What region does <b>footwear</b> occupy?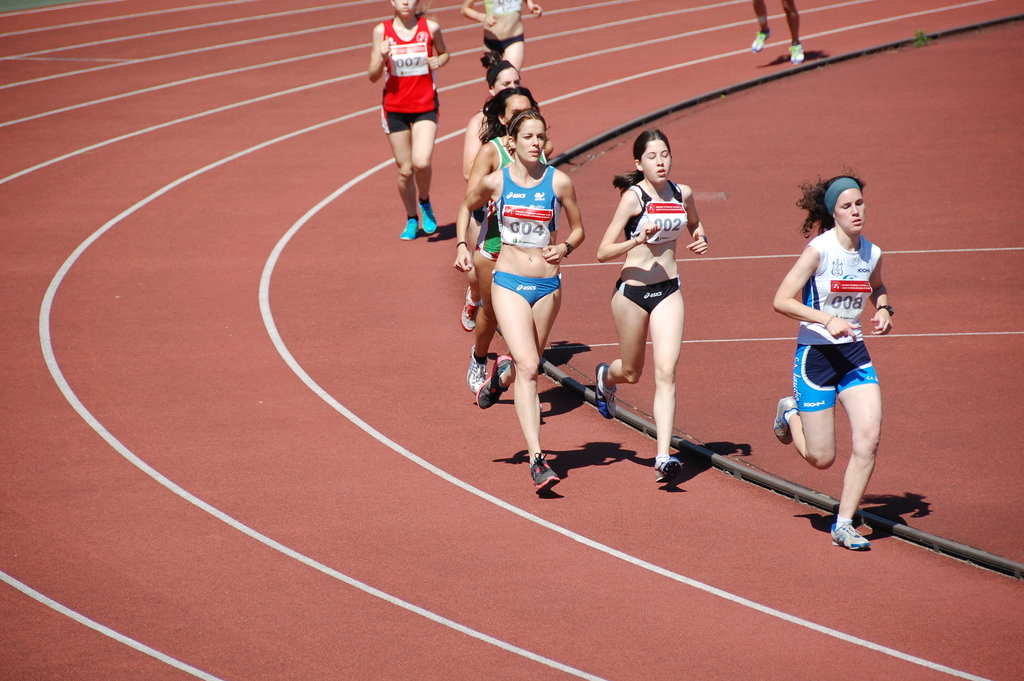
(left=751, top=31, right=774, bottom=55).
